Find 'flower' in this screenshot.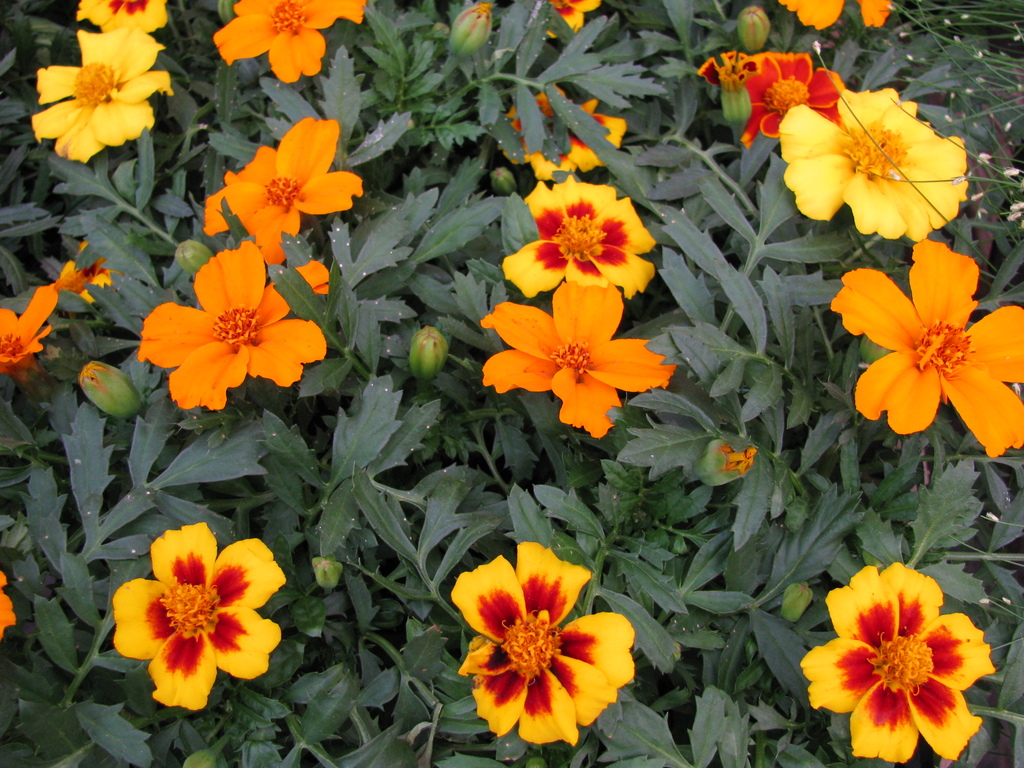
The bounding box for 'flower' is bbox=(695, 46, 846, 135).
